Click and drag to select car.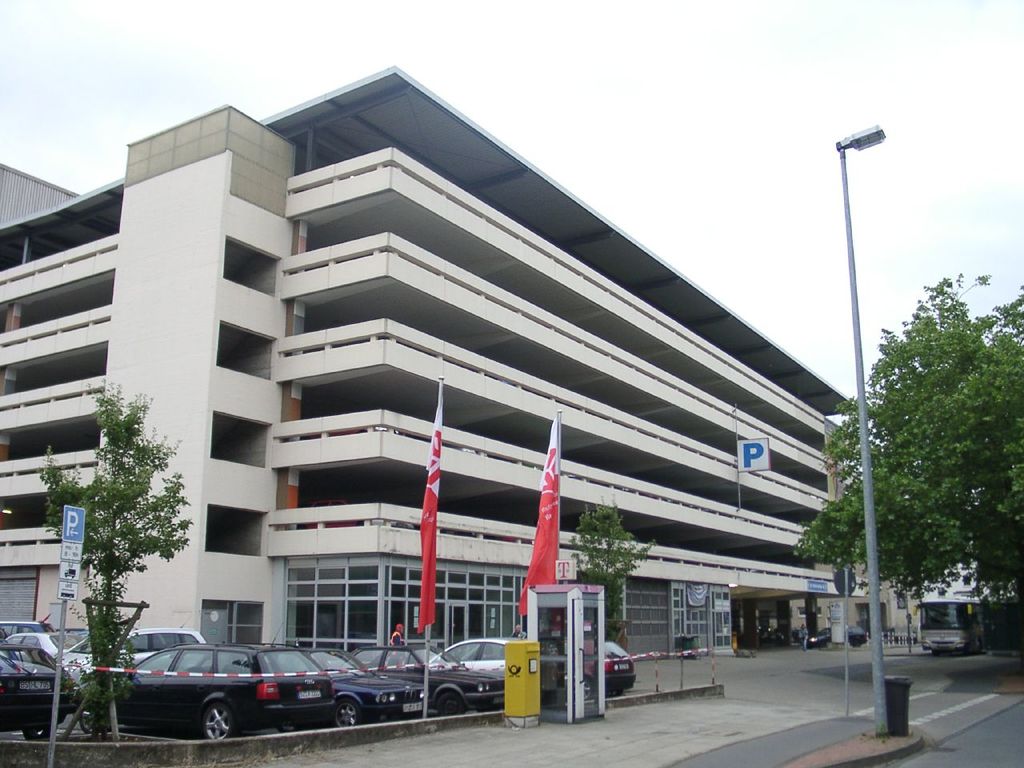
Selection: 0,650,73,746.
